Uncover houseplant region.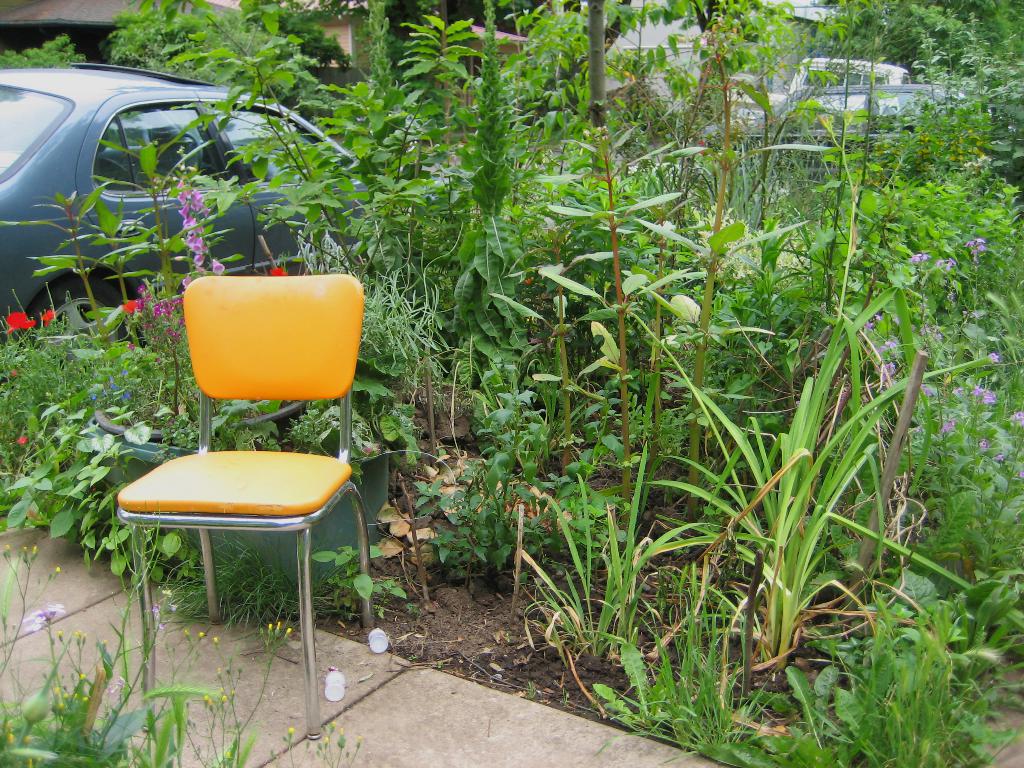
Uncovered: (x1=186, y1=227, x2=461, y2=596).
